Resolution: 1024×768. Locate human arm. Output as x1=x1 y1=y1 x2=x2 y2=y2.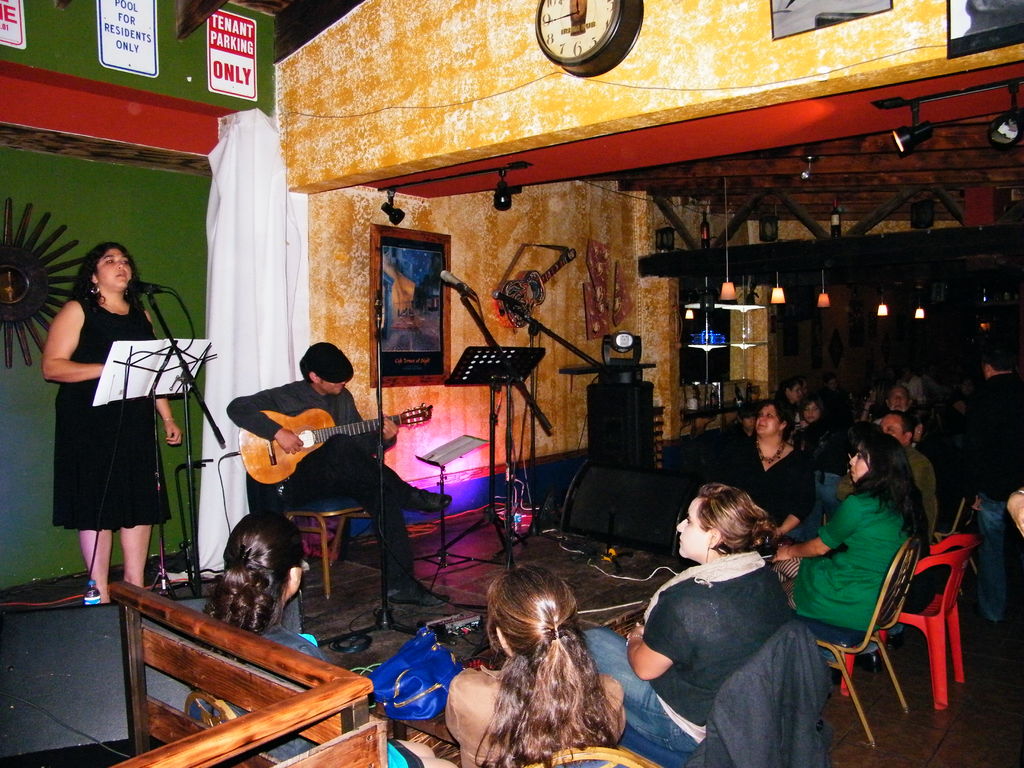
x1=40 y1=300 x2=104 y2=380.
